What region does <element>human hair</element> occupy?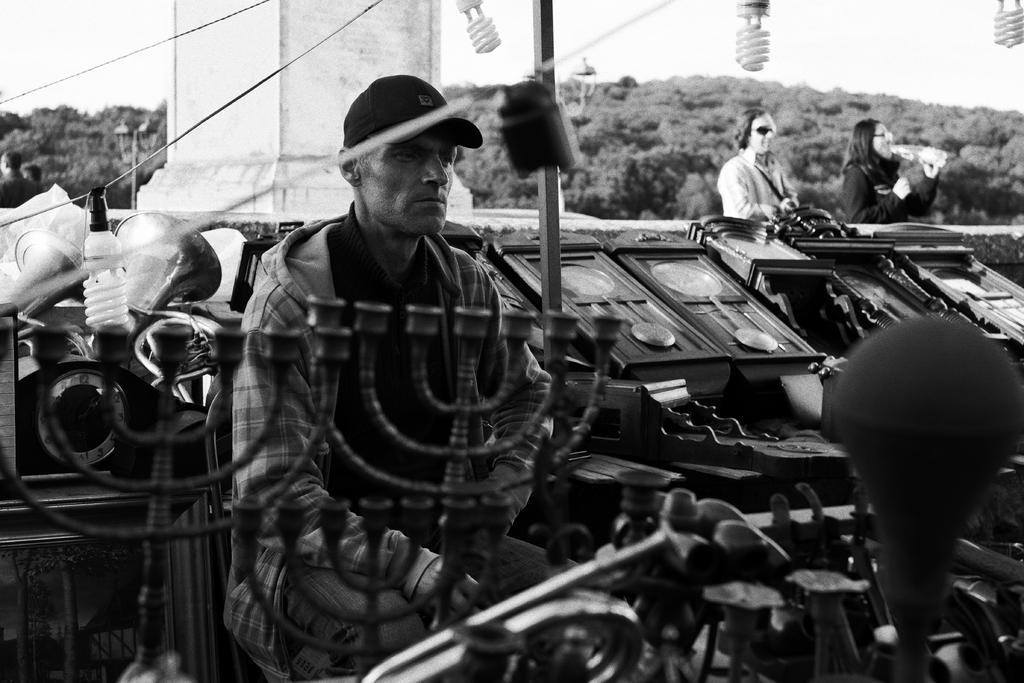
(x1=736, y1=102, x2=764, y2=149).
